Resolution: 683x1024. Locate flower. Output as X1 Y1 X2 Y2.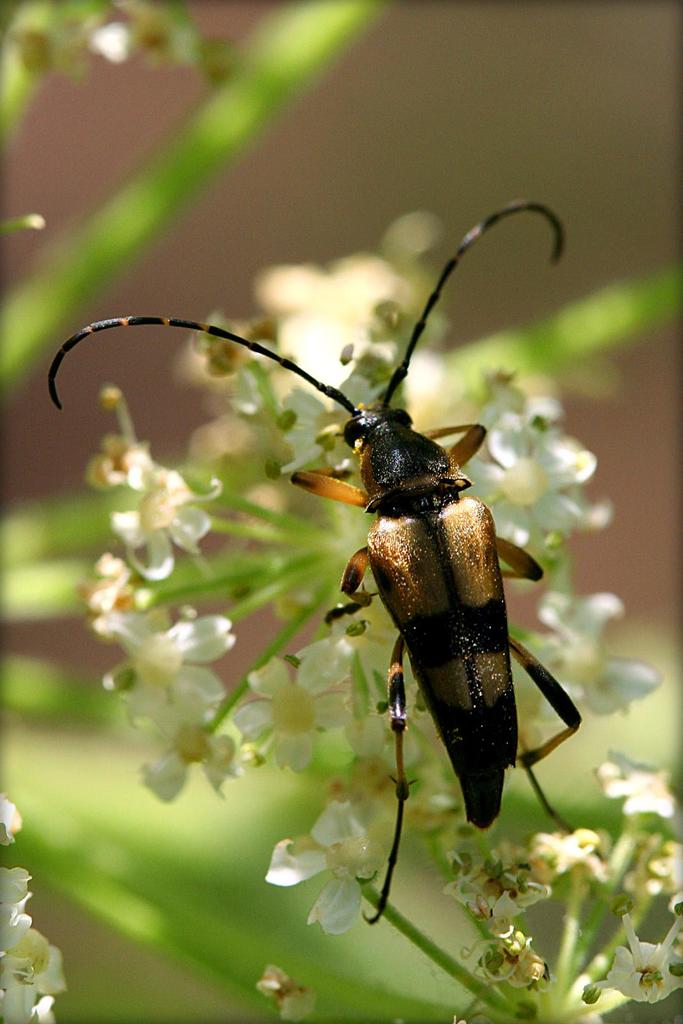
259 799 406 937.
